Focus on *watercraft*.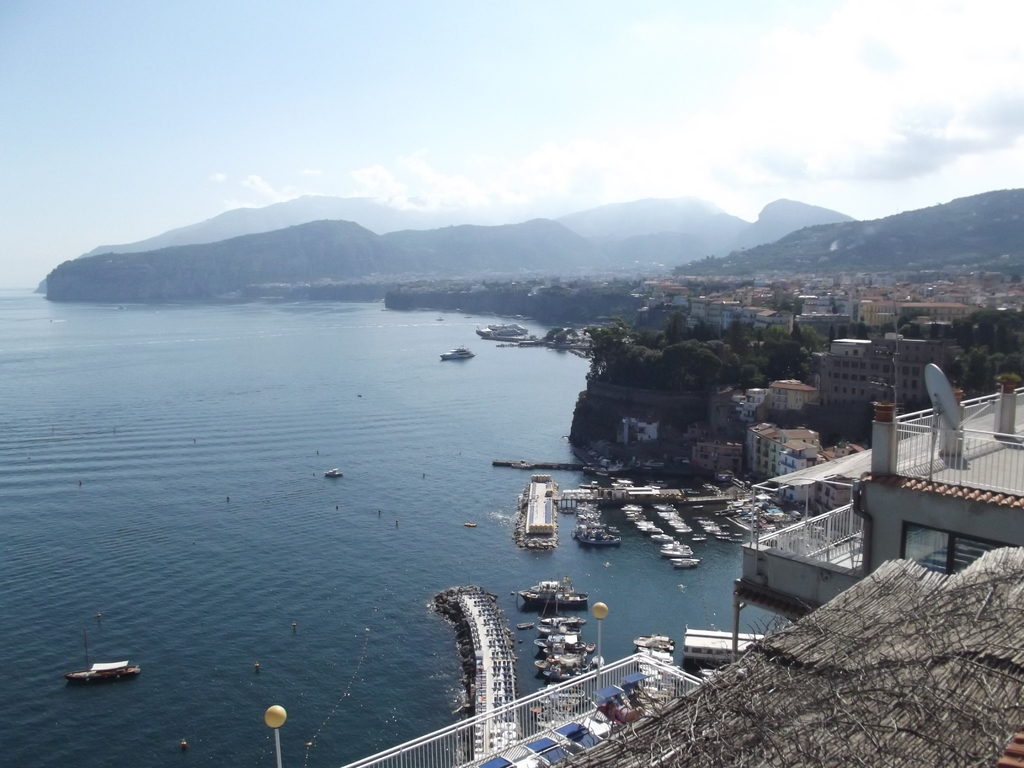
Focused at Rect(654, 653, 674, 660).
